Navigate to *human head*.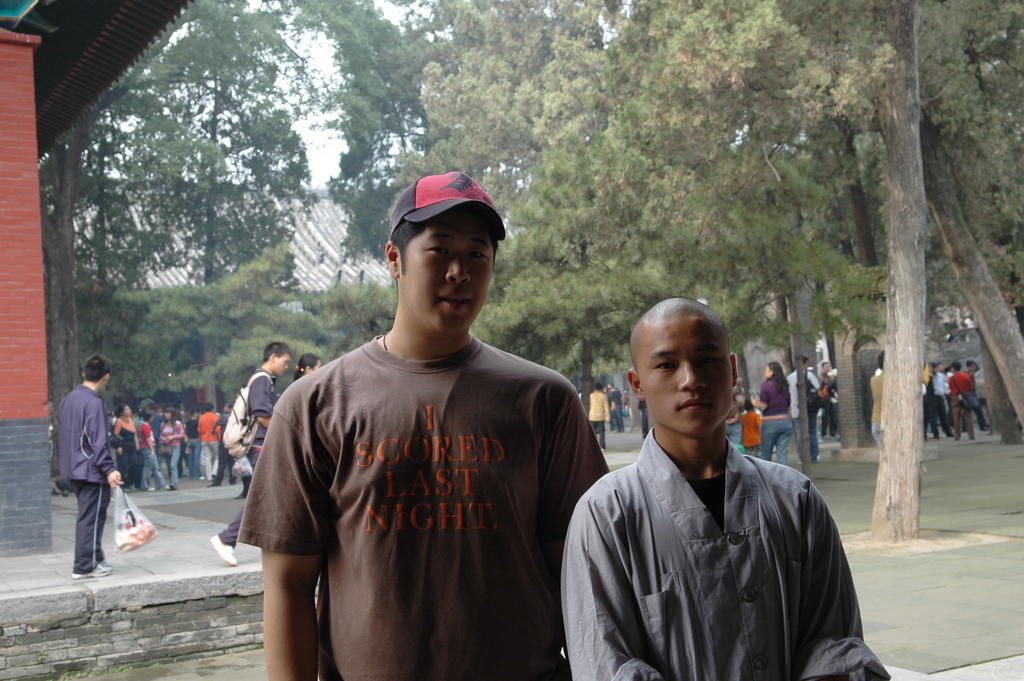
Navigation target: [left=606, top=382, right=614, bottom=390].
